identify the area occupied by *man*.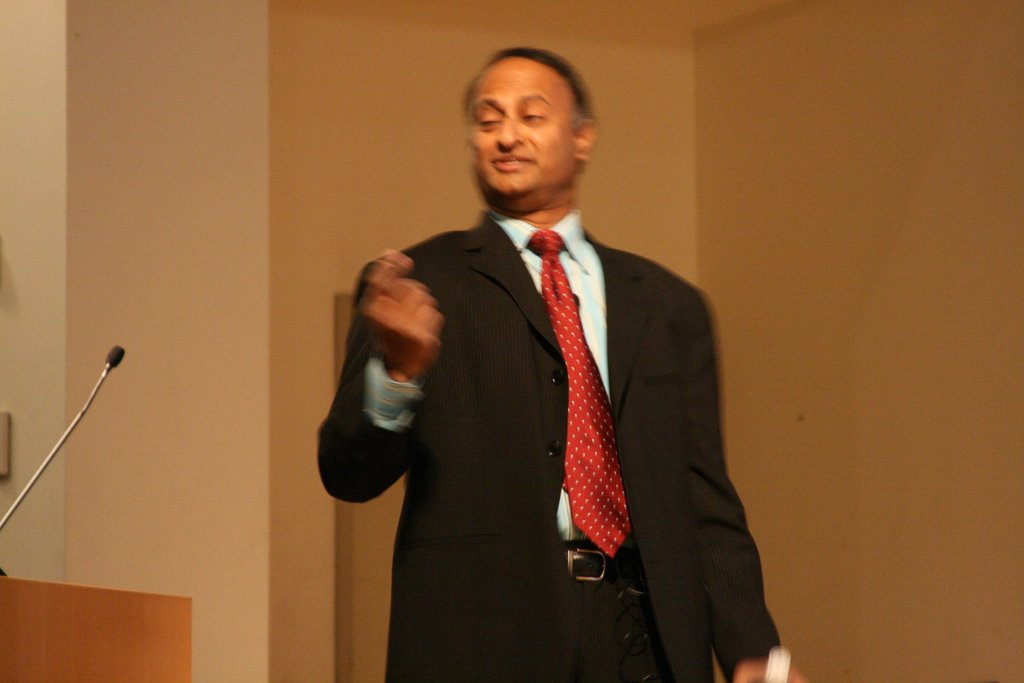
Area: 307,40,762,667.
